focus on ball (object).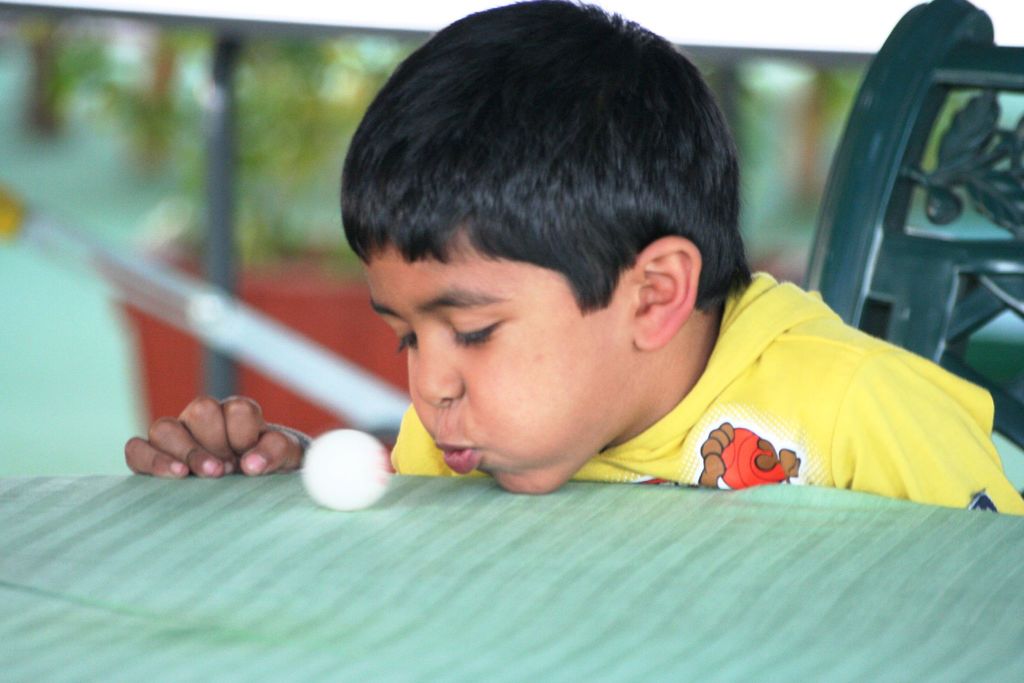
Focused at <box>300,429,388,509</box>.
